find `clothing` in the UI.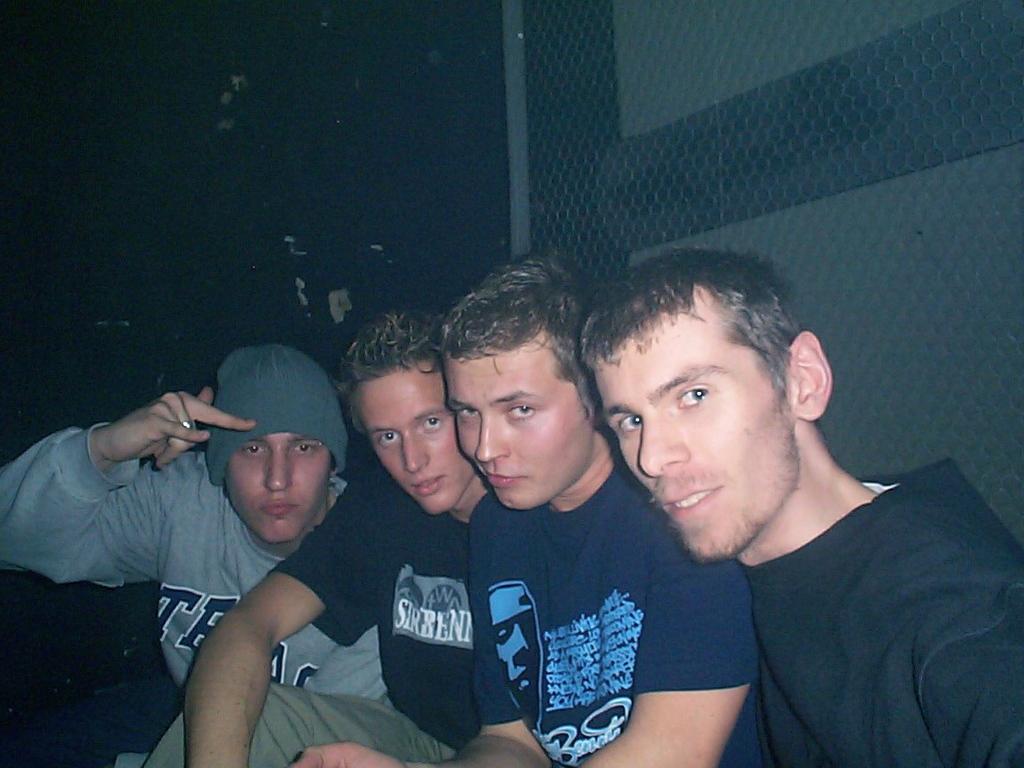
UI element at {"x1": 140, "y1": 465, "x2": 470, "y2": 767}.
